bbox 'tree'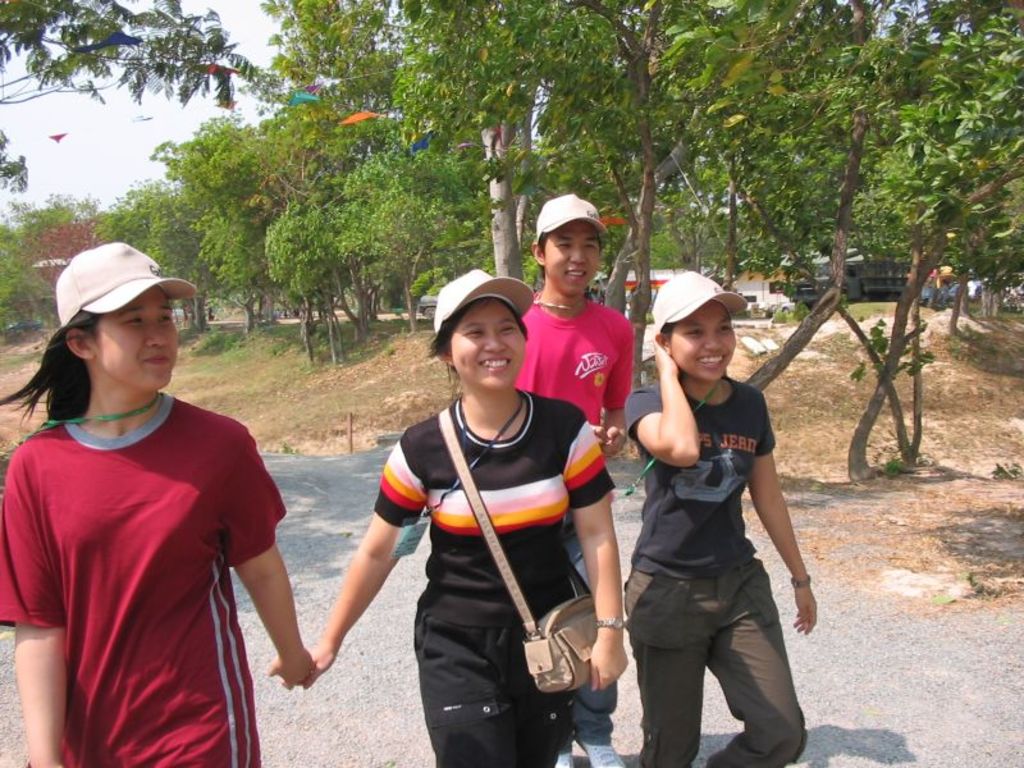
[0,120,46,202]
